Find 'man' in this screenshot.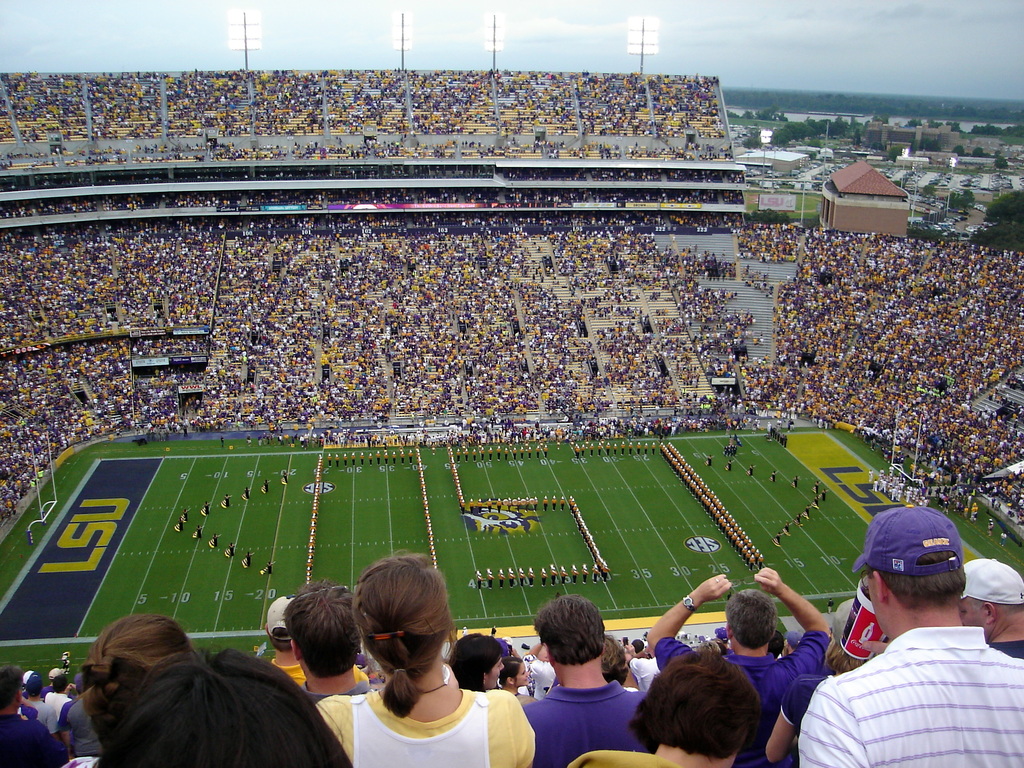
The bounding box for 'man' is bbox=[521, 593, 648, 767].
